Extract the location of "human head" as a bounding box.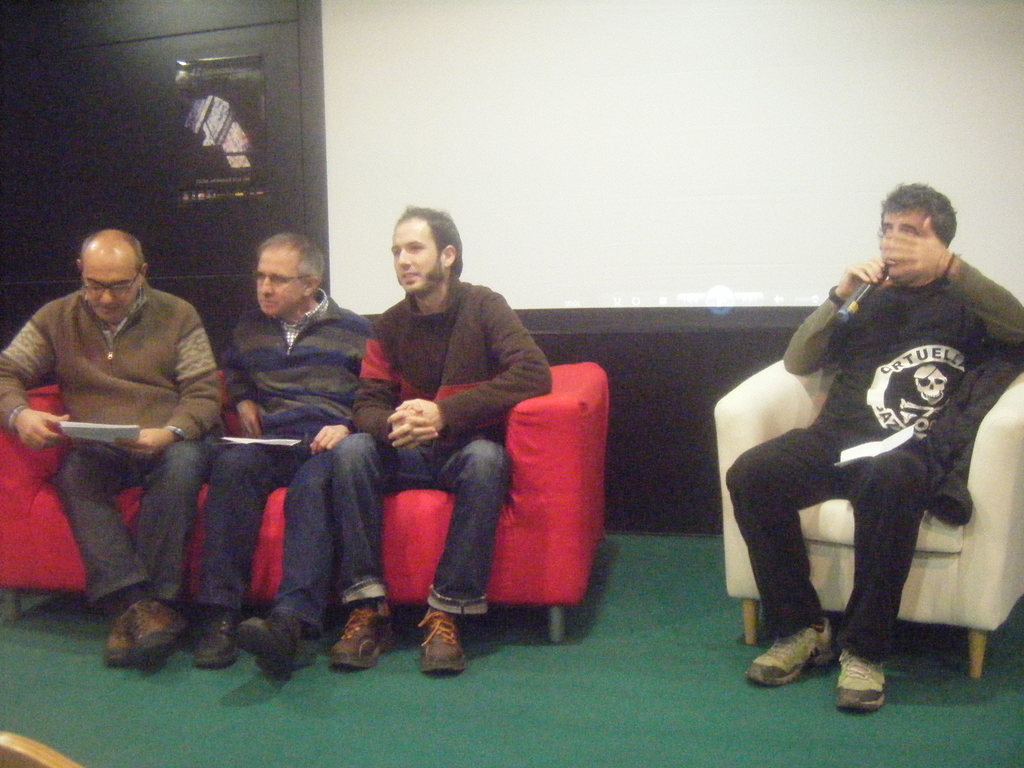
(389,203,461,292).
